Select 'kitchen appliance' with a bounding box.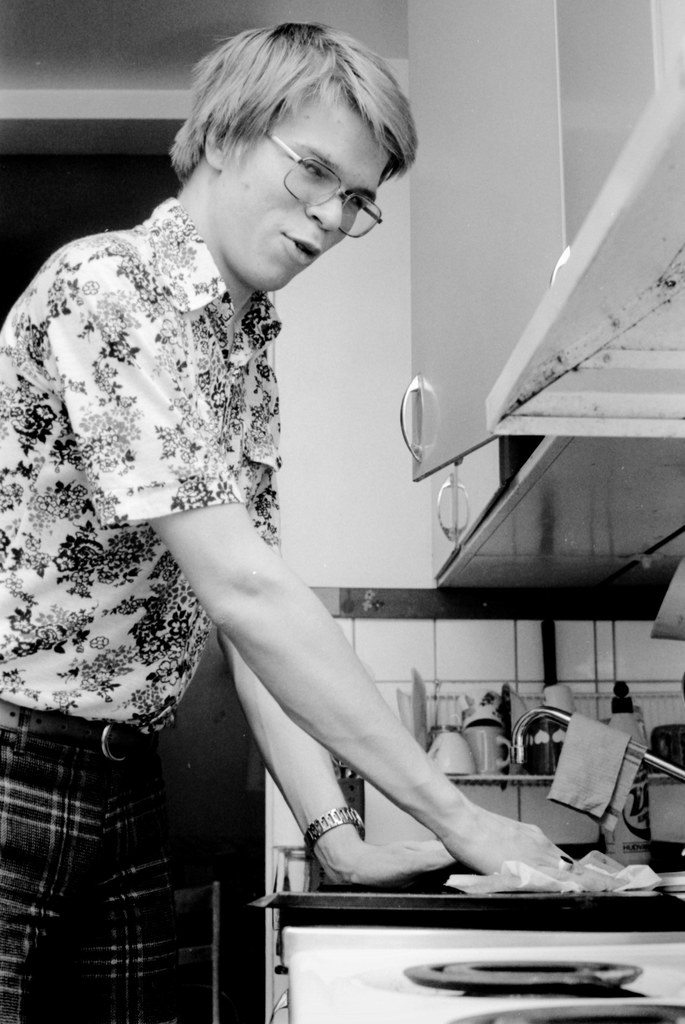
467 720 511 783.
